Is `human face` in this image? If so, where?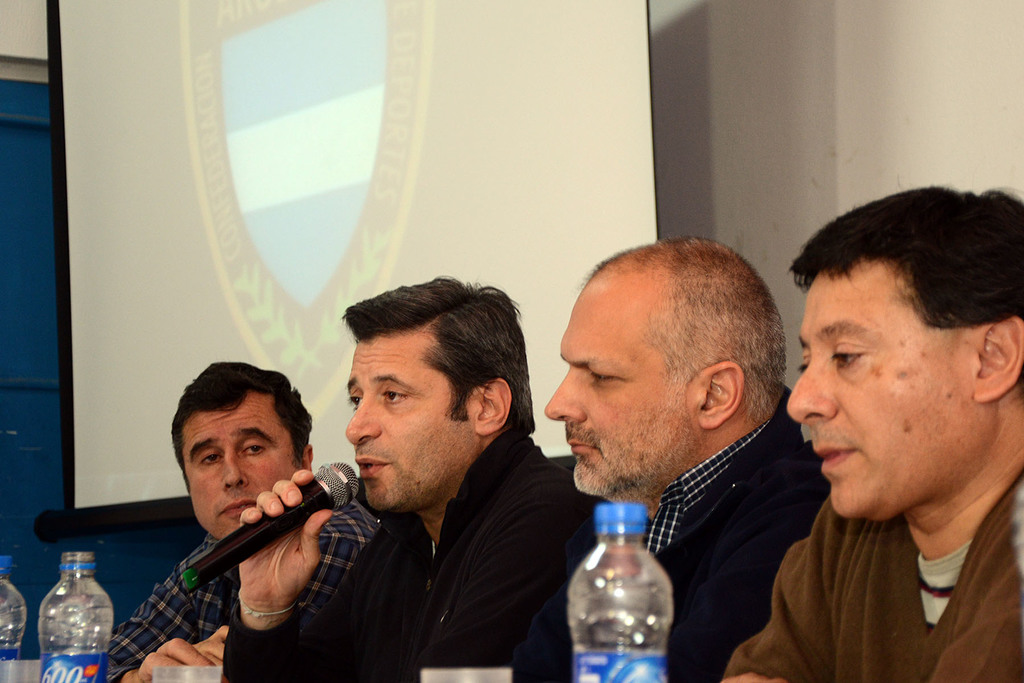
Yes, at (789, 273, 979, 520).
